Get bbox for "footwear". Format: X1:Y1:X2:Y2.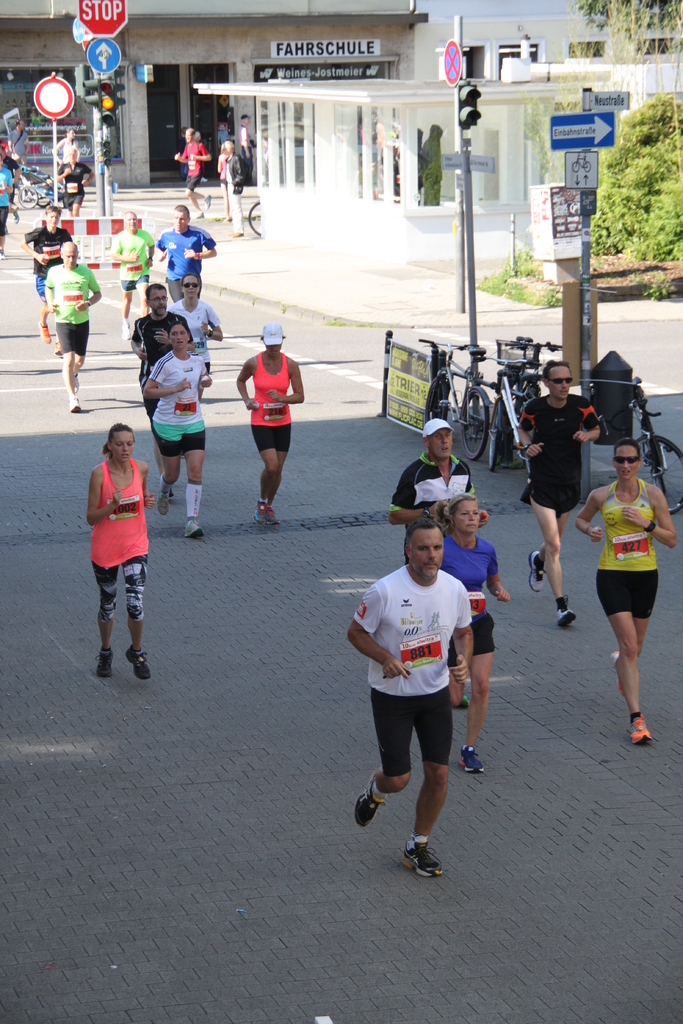
120:317:134:340.
